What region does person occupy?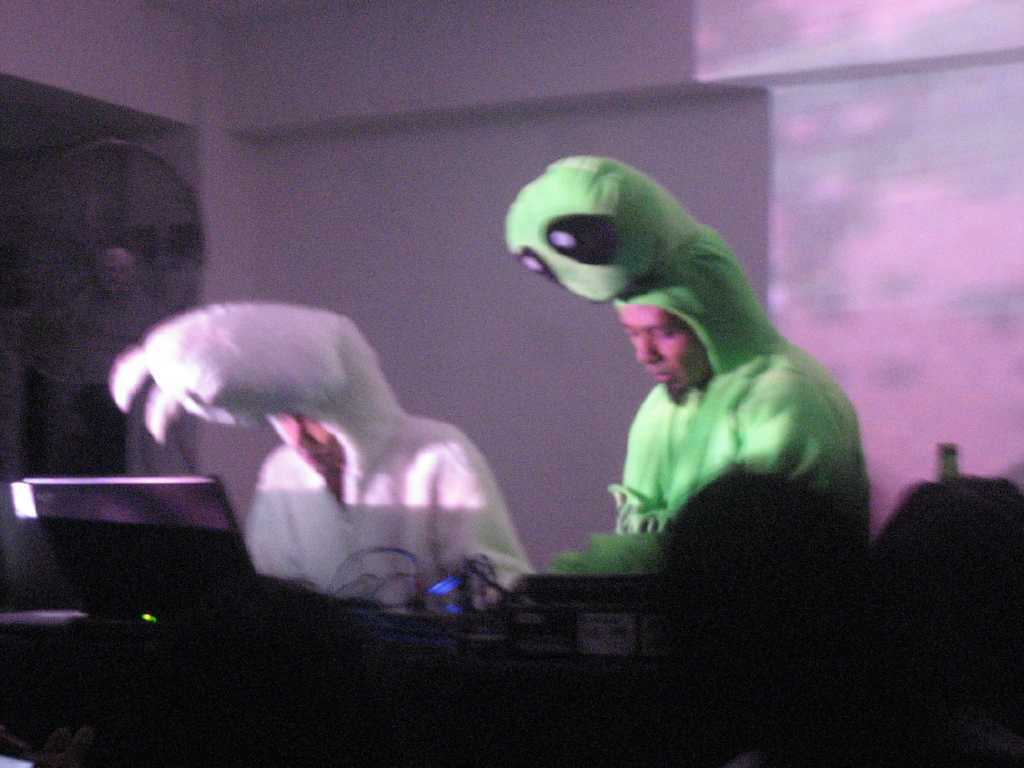
rect(107, 300, 540, 611).
